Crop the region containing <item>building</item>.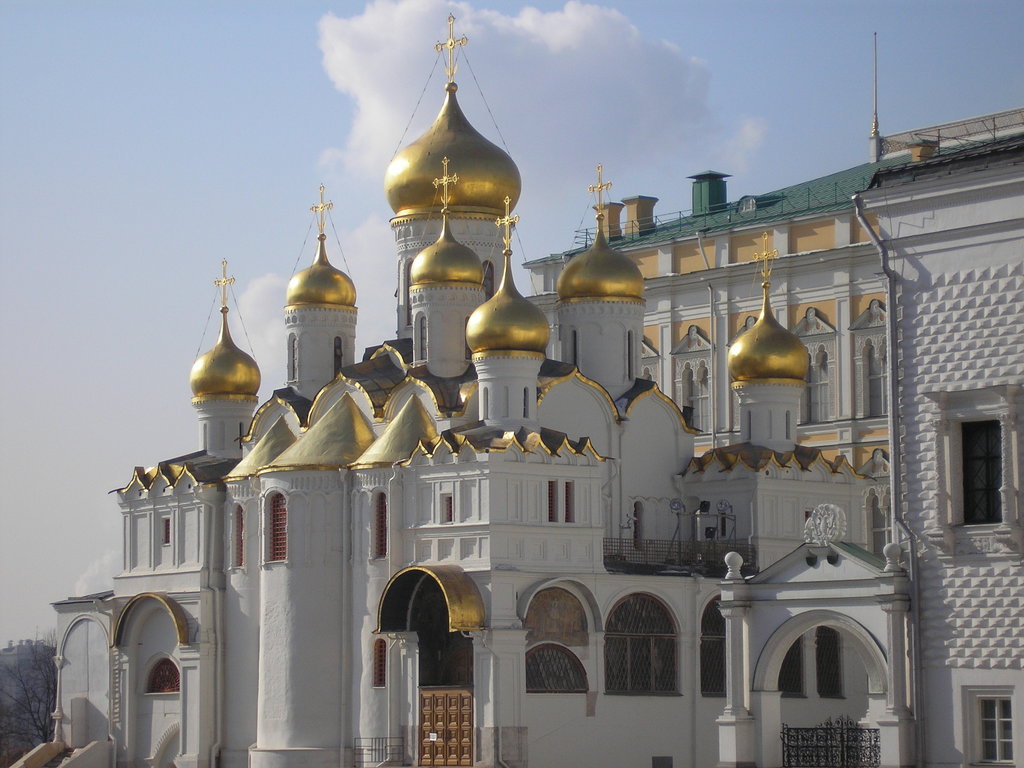
Crop region: 6,15,872,767.
